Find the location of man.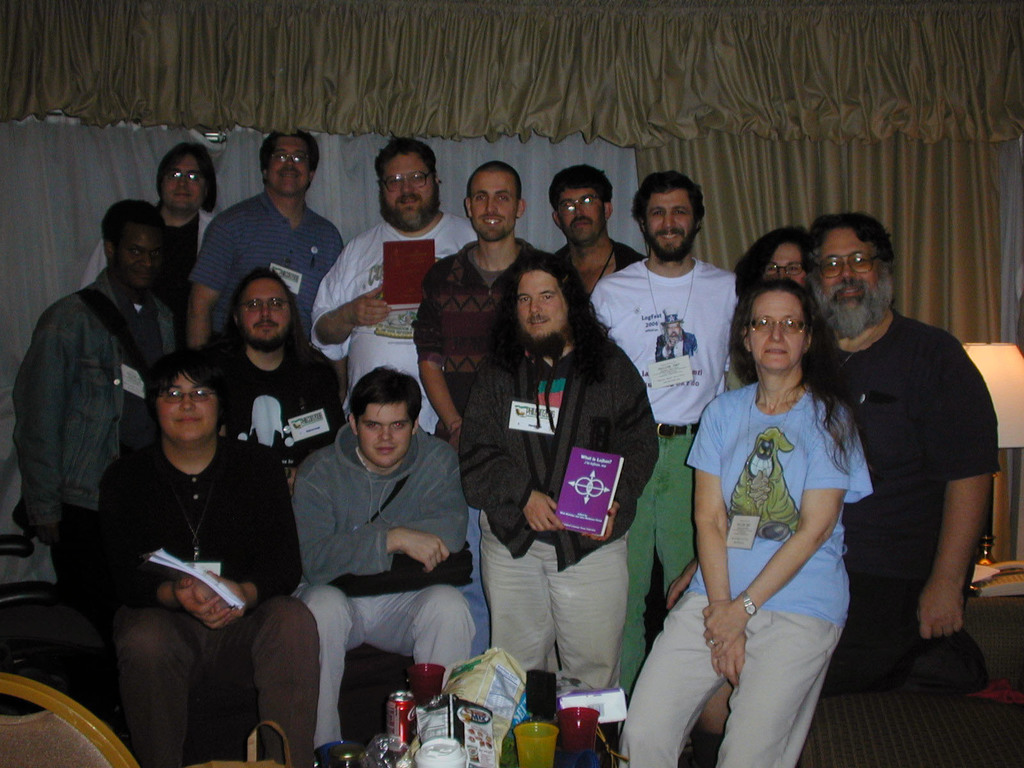
Location: rect(6, 182, 187, 593).
